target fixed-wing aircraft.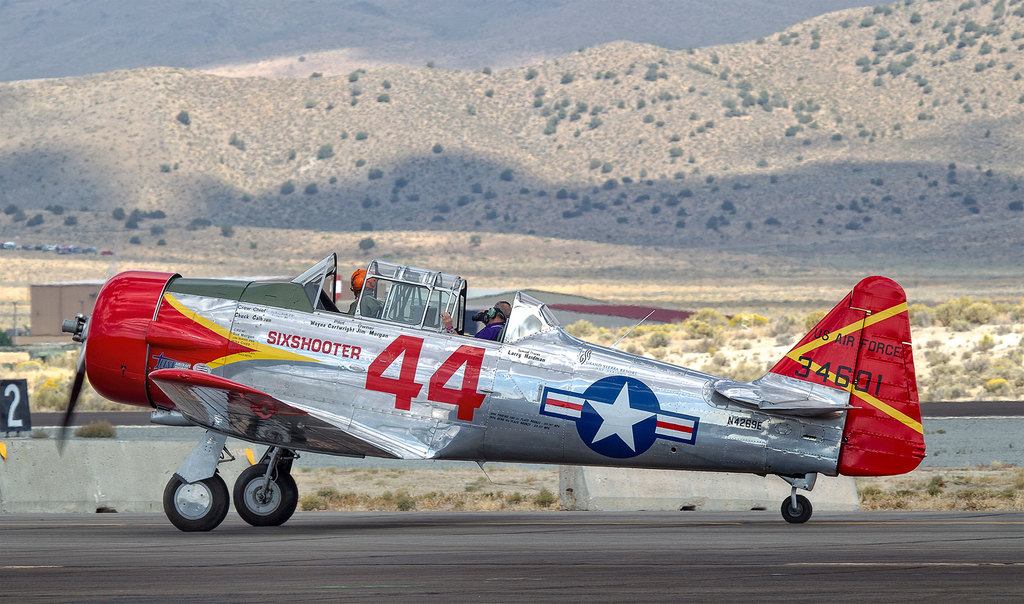
Target region: (56,251,927,530).
